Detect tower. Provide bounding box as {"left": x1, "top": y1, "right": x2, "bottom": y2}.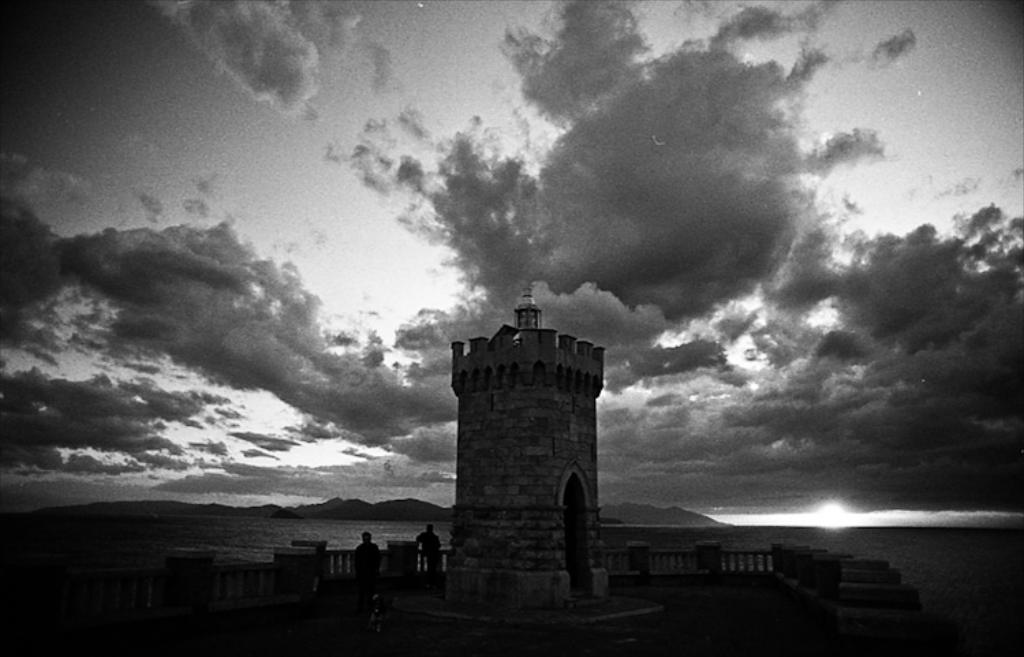
{"left": 434, "top": 295, "right": 602, "bottom": 619}.
